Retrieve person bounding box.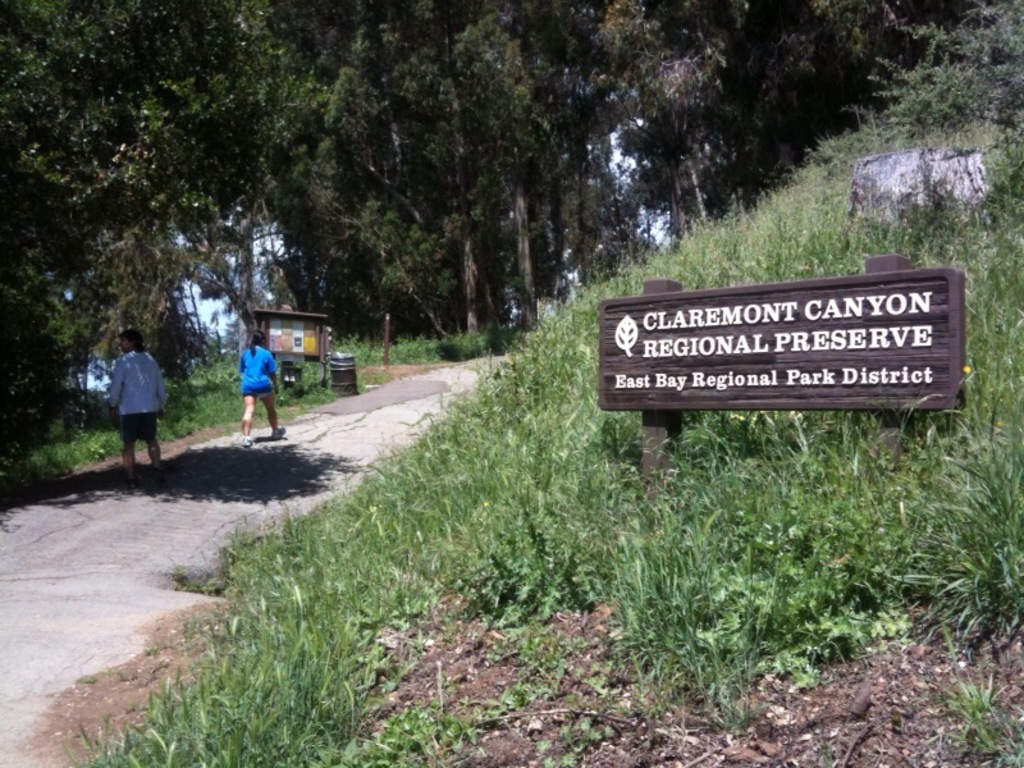
Bounding box: bbox(234, 329, 291, 454).
